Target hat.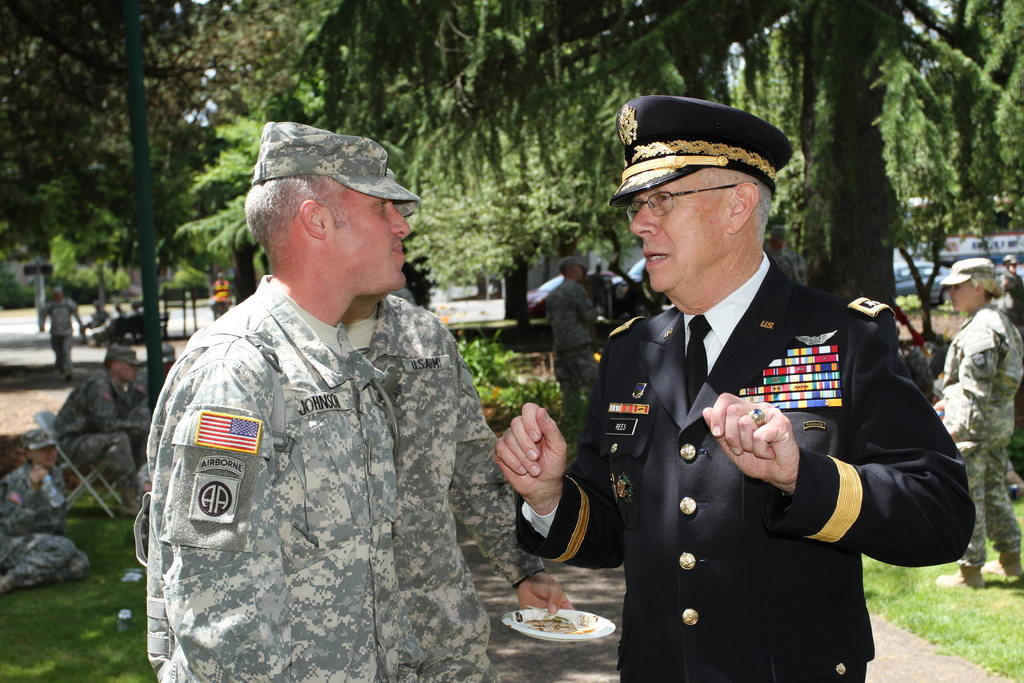
Target region: select_region(108, 341, 150, 366).
